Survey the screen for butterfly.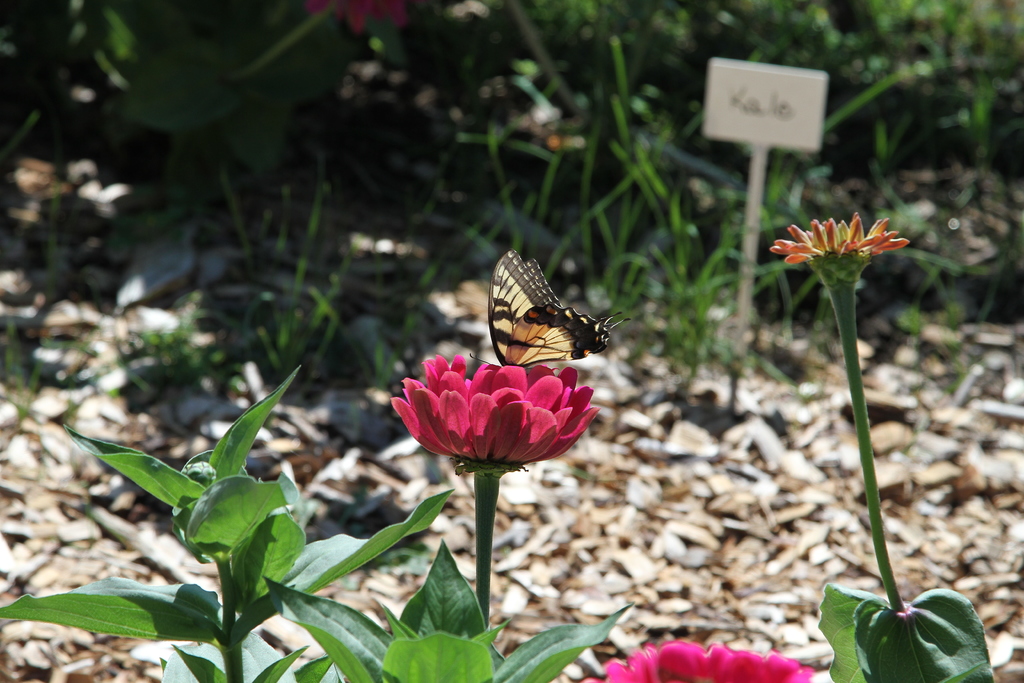
Survey found: pyautogui.locateOnScreen(487, 246, 627, 373).
